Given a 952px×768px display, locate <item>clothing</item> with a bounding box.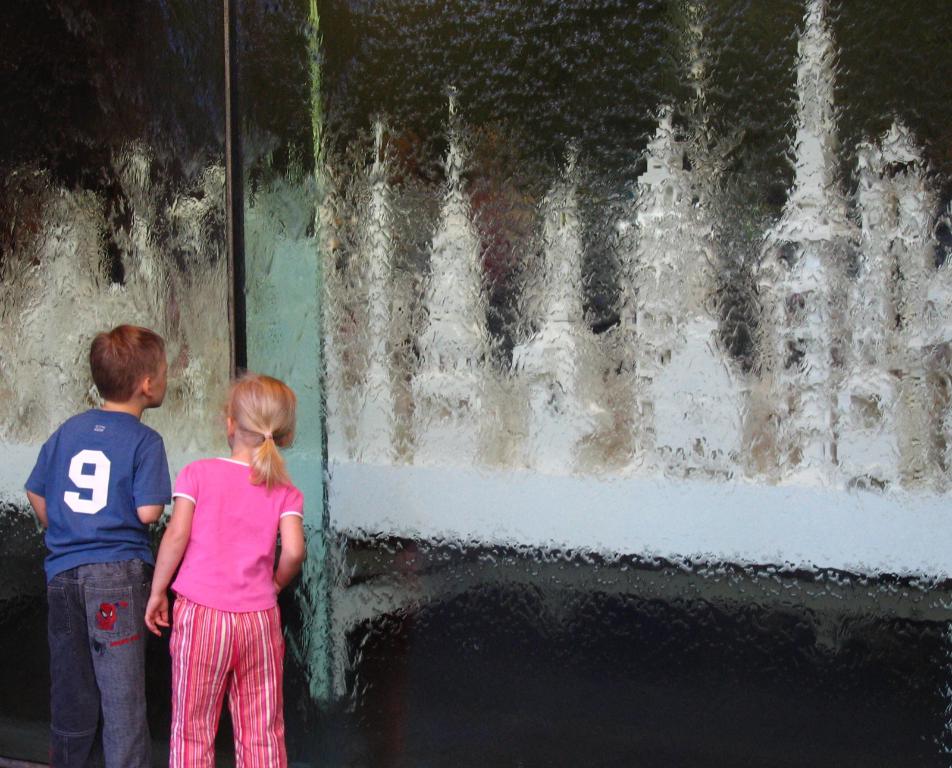
Located: 148/455/289/728.
